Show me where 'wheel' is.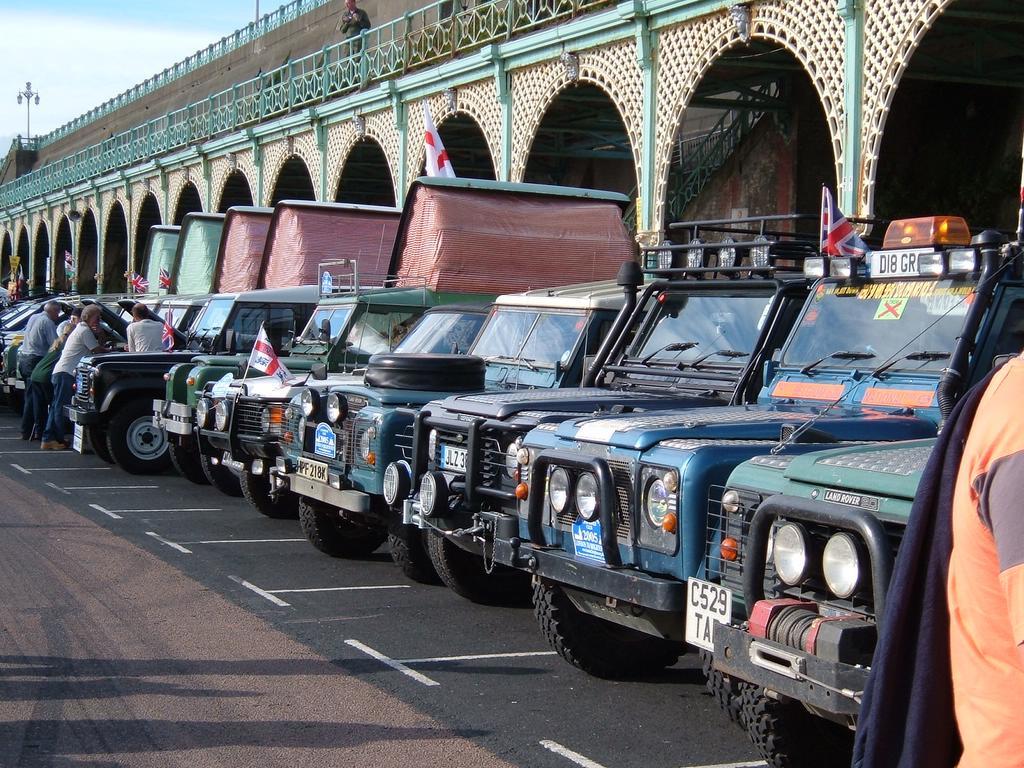
'wheel' is at <box>743,691,840,766</box>.
